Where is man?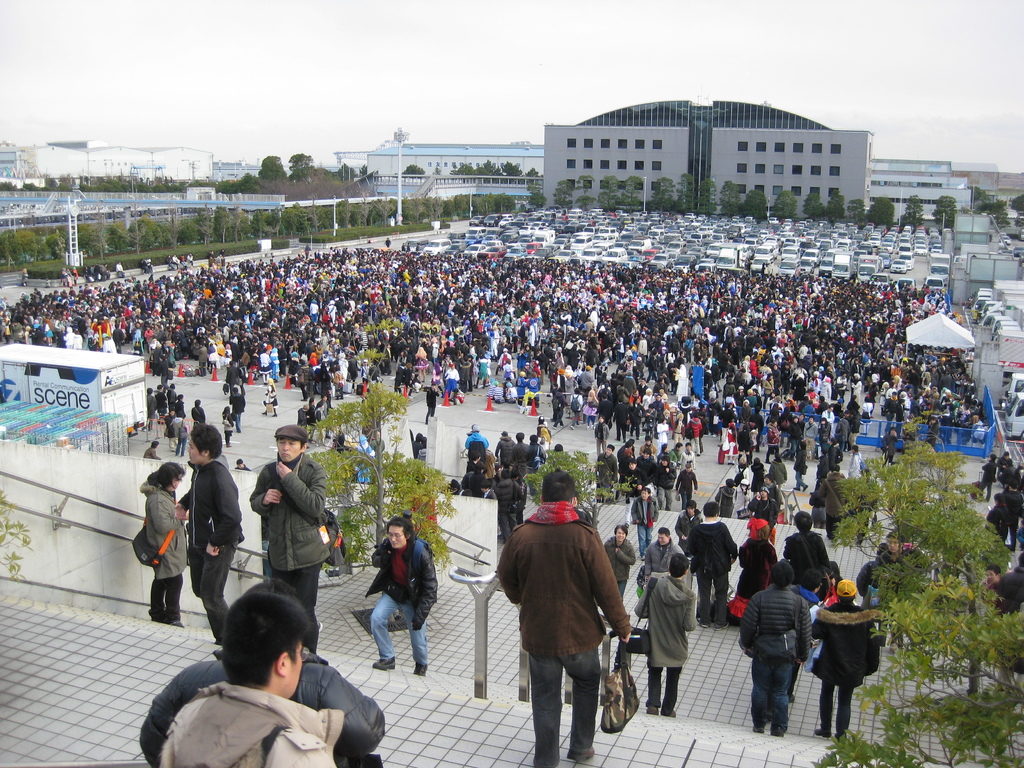
Rect(802, 575, 883, 740).
